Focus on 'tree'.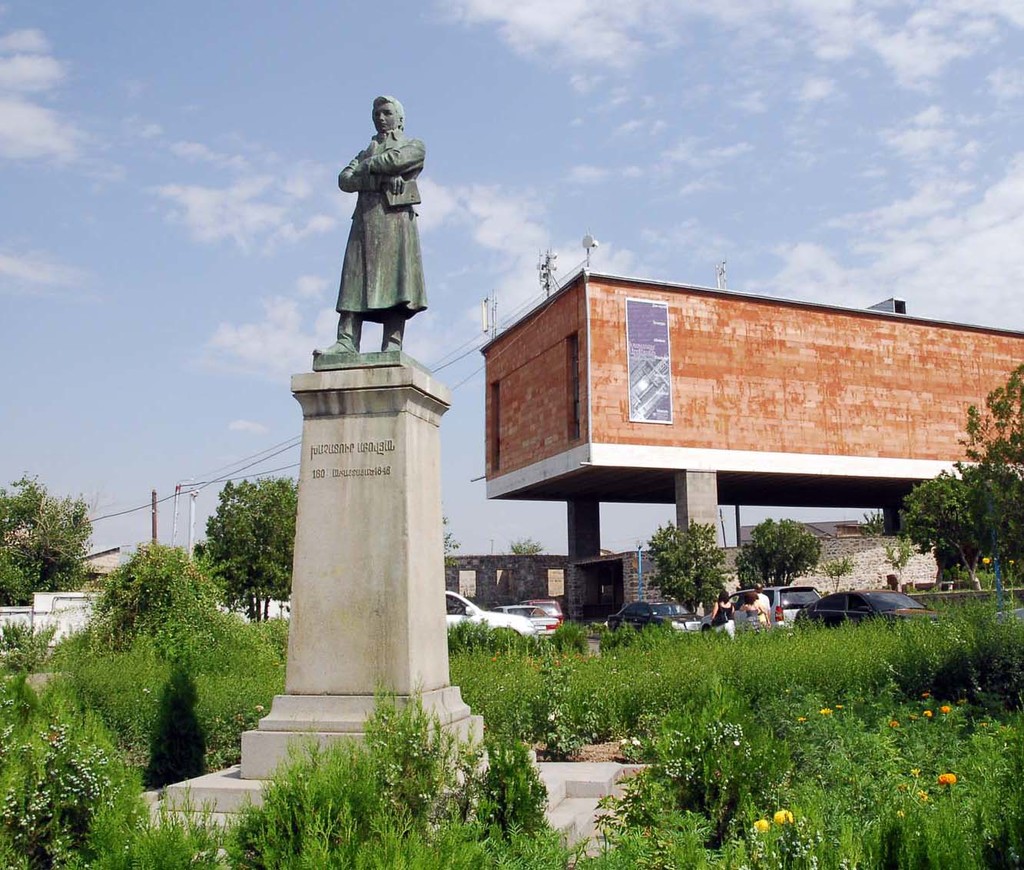
Focused at crop(197, 473, 303, 620).
